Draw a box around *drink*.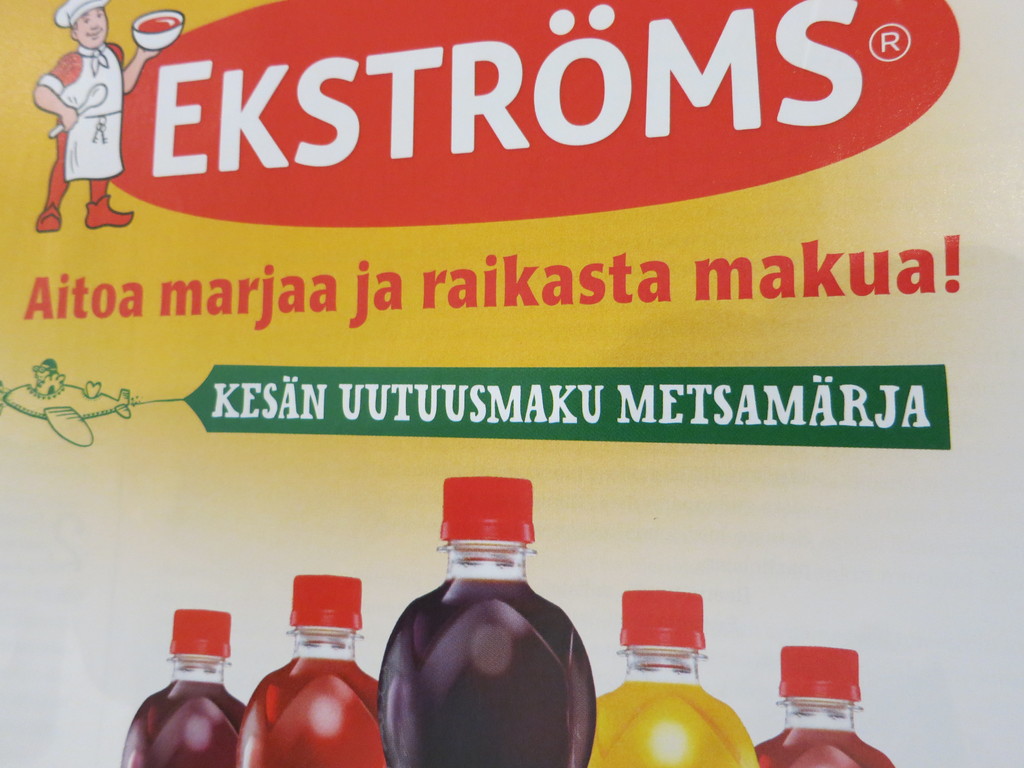
x1=122, y1=676, x2=243, y2=766.
